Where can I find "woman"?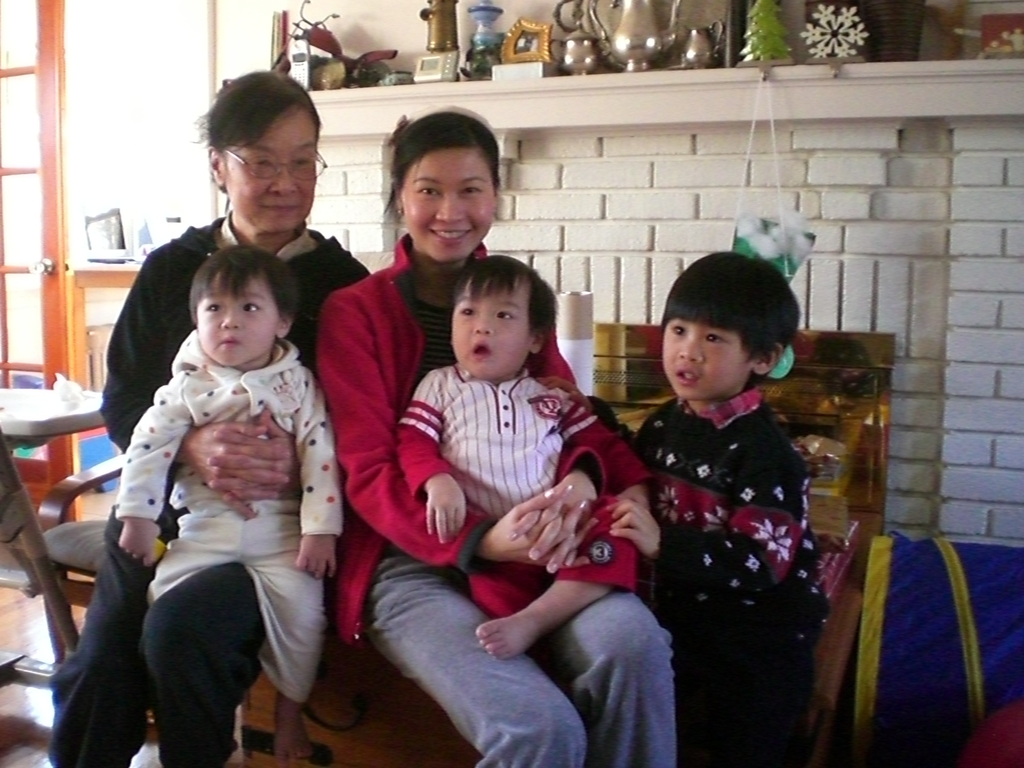
You can find it at 314, 103, 678, 767.
